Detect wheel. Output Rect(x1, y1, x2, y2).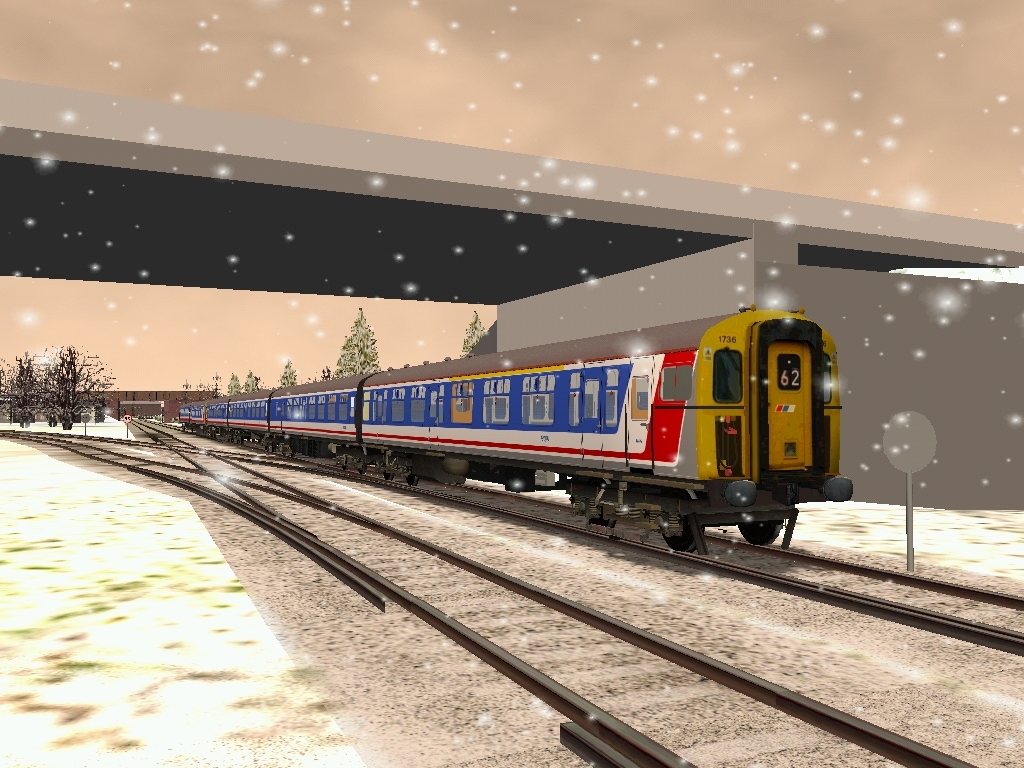
Rect(655, 521, 702, 554).
